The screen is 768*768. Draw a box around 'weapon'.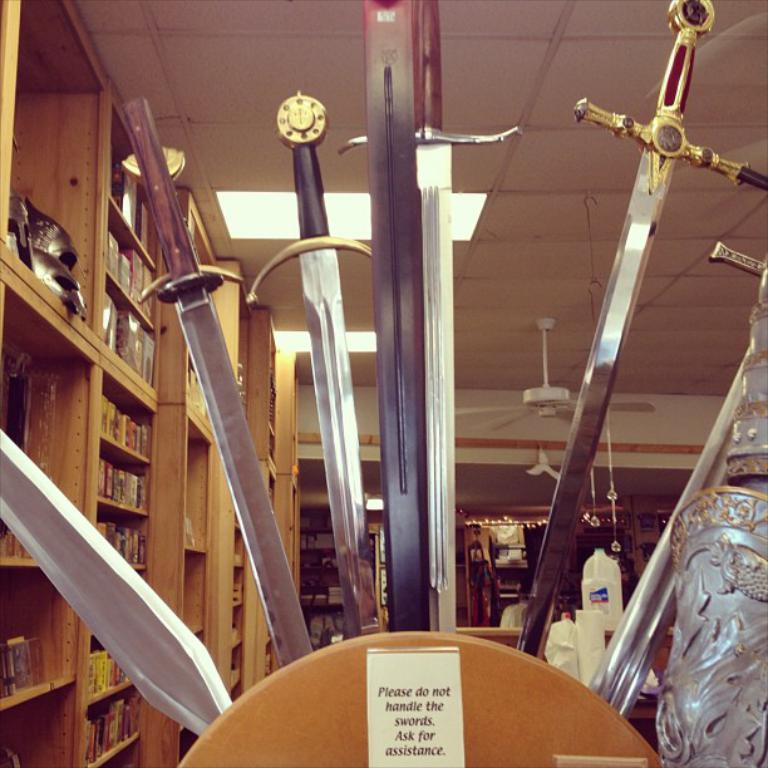
[left=345, top=98, right=521, bottom=589].
